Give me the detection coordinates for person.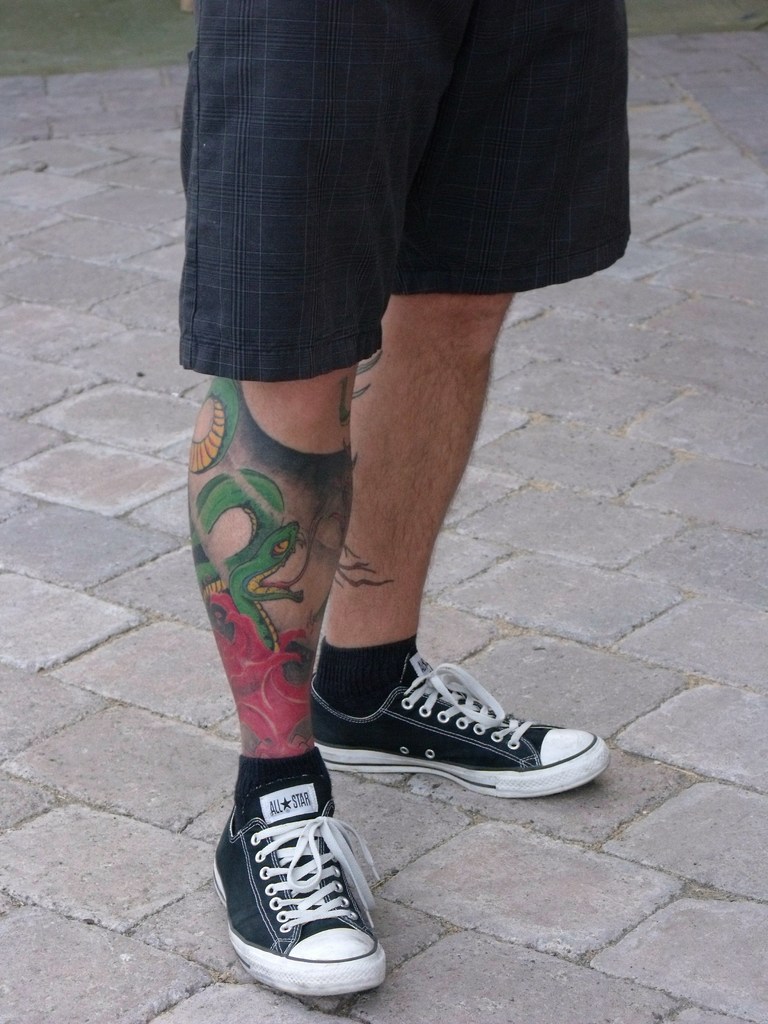
BBox(120, 0, 650, 978).
